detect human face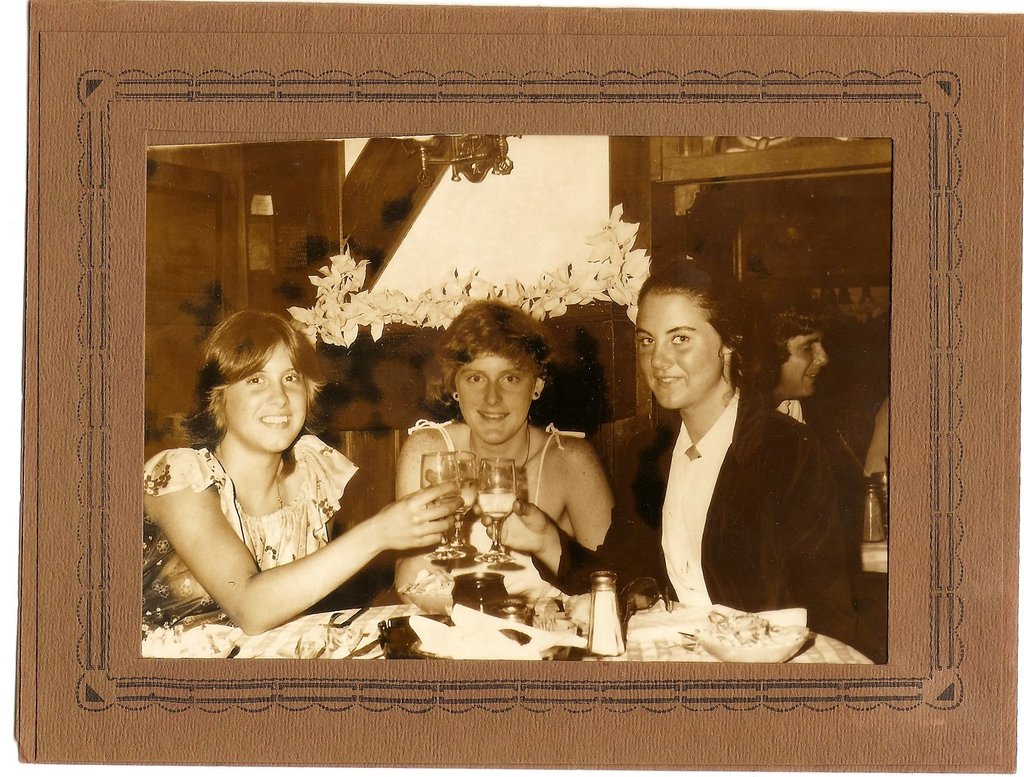
(left=778, top=328, right=826, bottom=397)
